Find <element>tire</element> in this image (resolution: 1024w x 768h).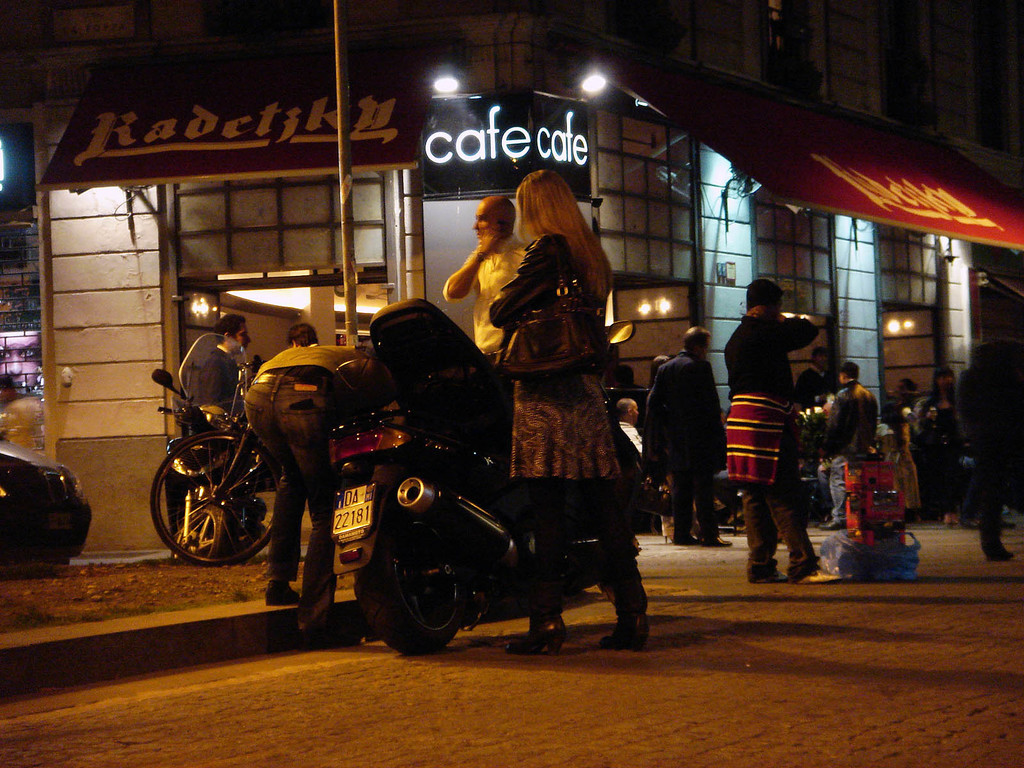
locate(599, 574, 648, 612).
